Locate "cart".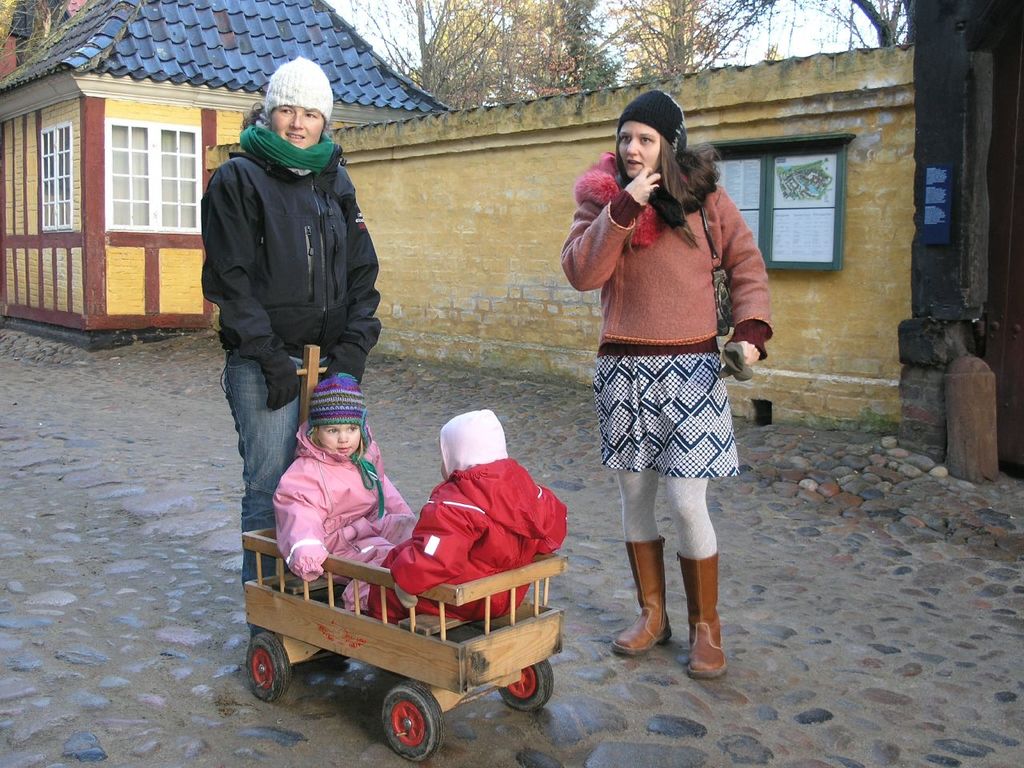
Bounding box: x1=242, y1=346, x2=567, y2=762.
